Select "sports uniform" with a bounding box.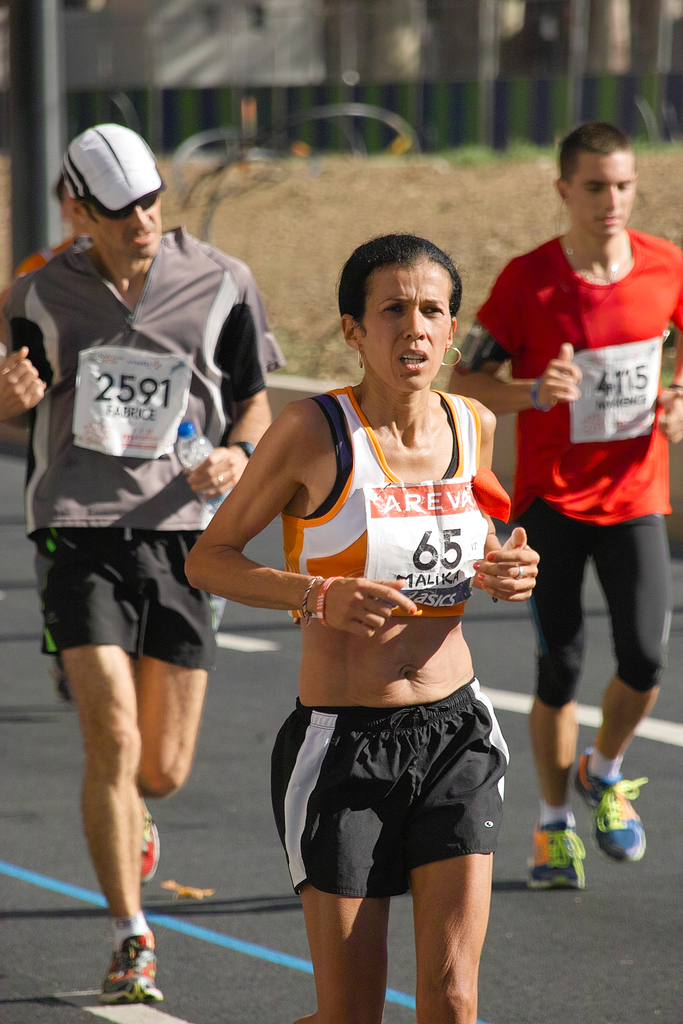
box=[0, 242, 277, 691].
